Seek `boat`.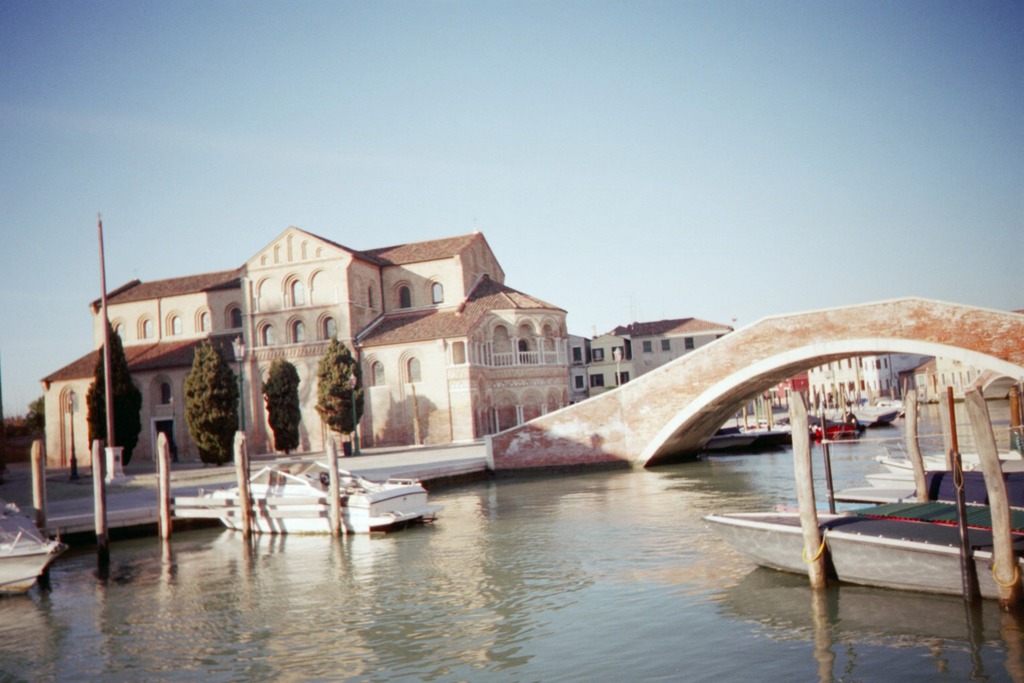
Rect(807, 378, 892, 431).
